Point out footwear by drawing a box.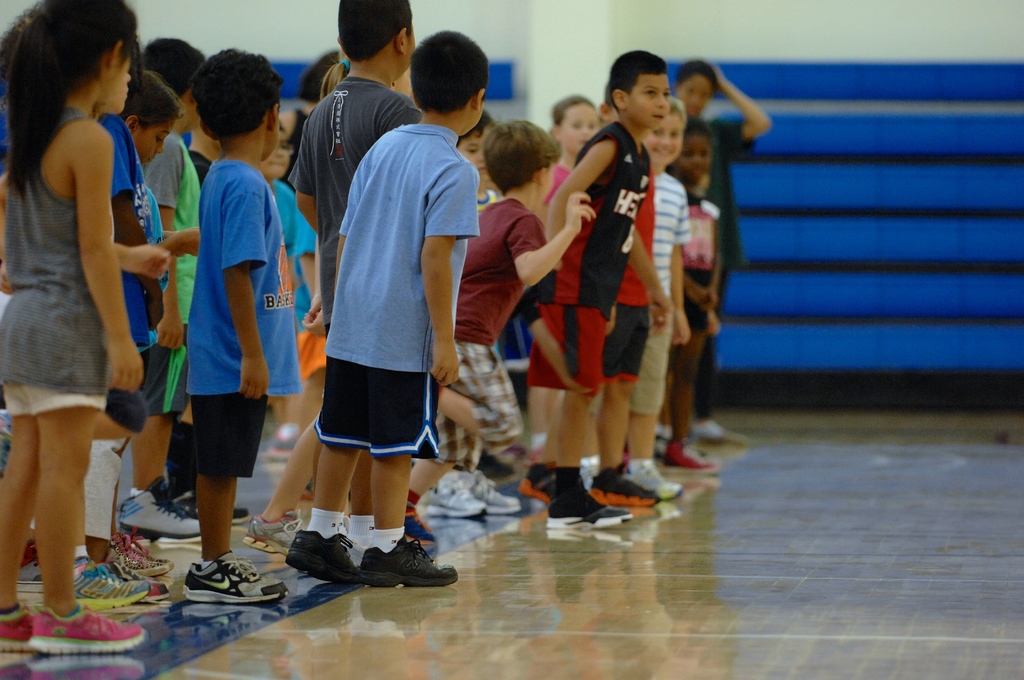
x1=236 y1=503 x2=304 y2=558.
